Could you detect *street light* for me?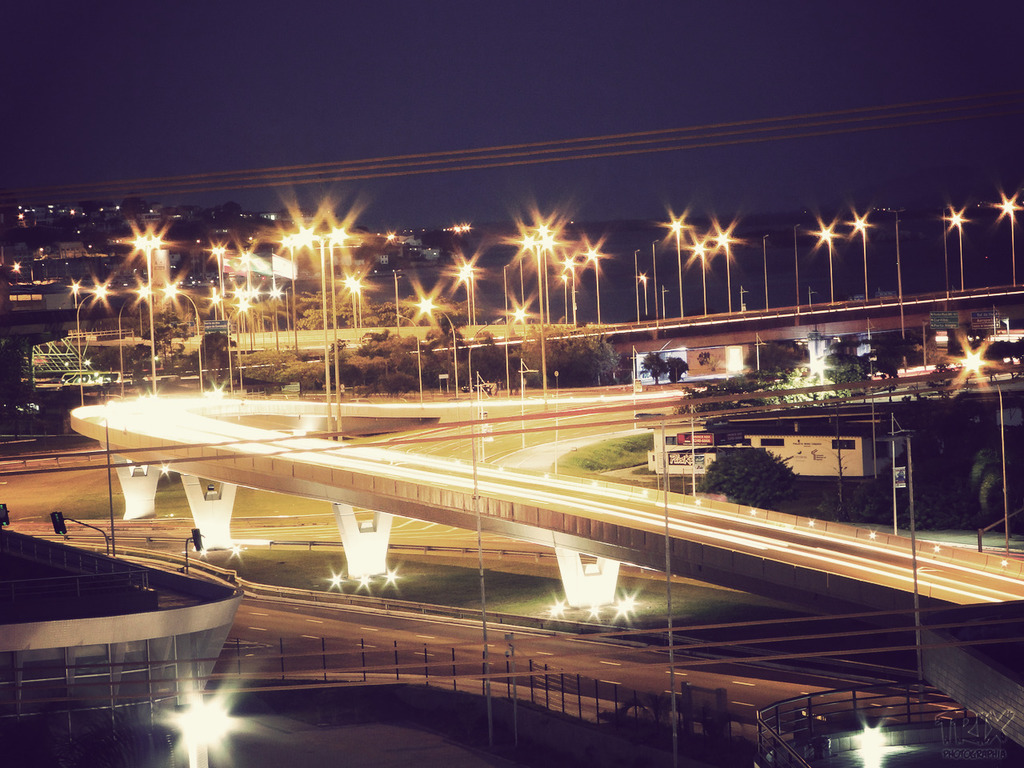
Detection result: <region>158, 282, 202, 394</region>.
